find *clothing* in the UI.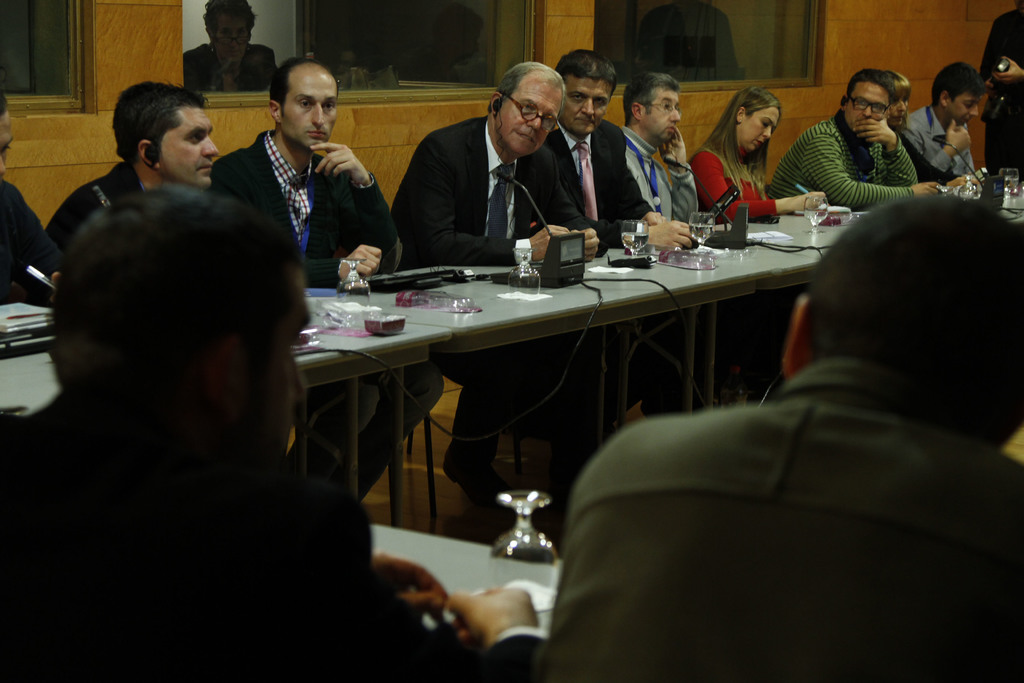
UI element at [178, 40, 276, 85].
